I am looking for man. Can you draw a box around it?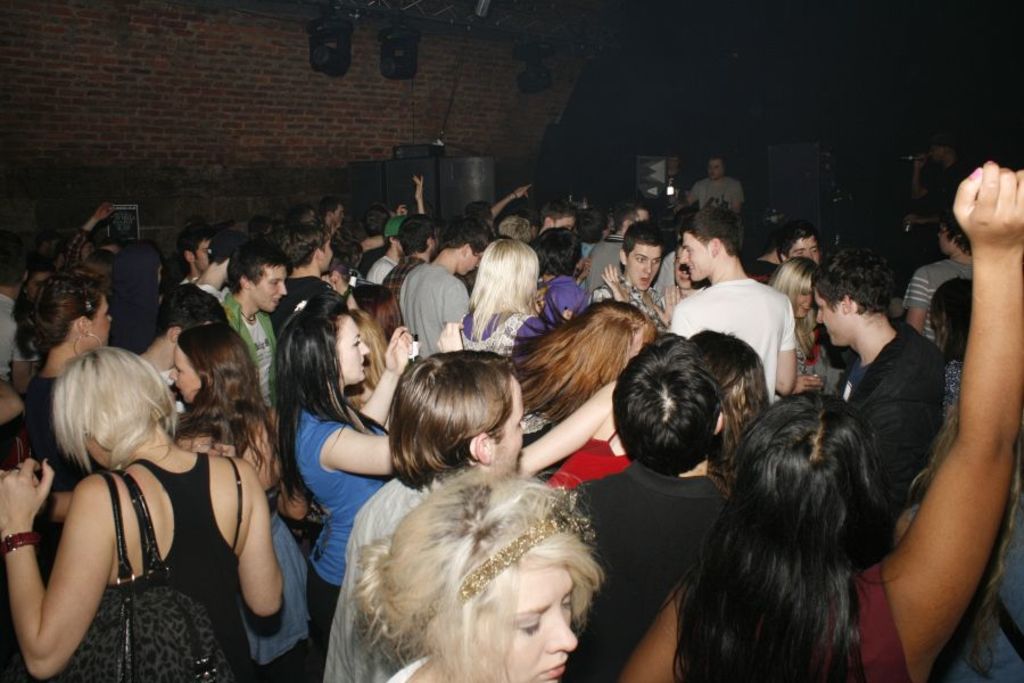
Sure, the bounding box is x1=675, y1=155, x2=745, y2=214.
